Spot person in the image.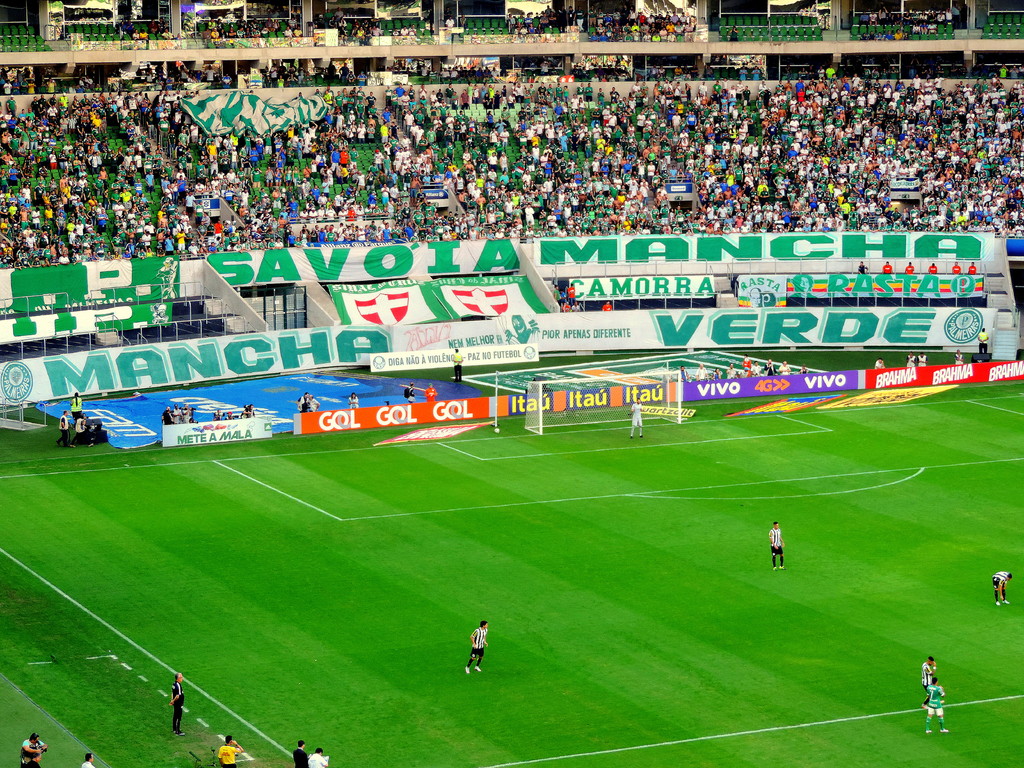
person found at (x1=173, y1=666, x2=189, y2=742).
